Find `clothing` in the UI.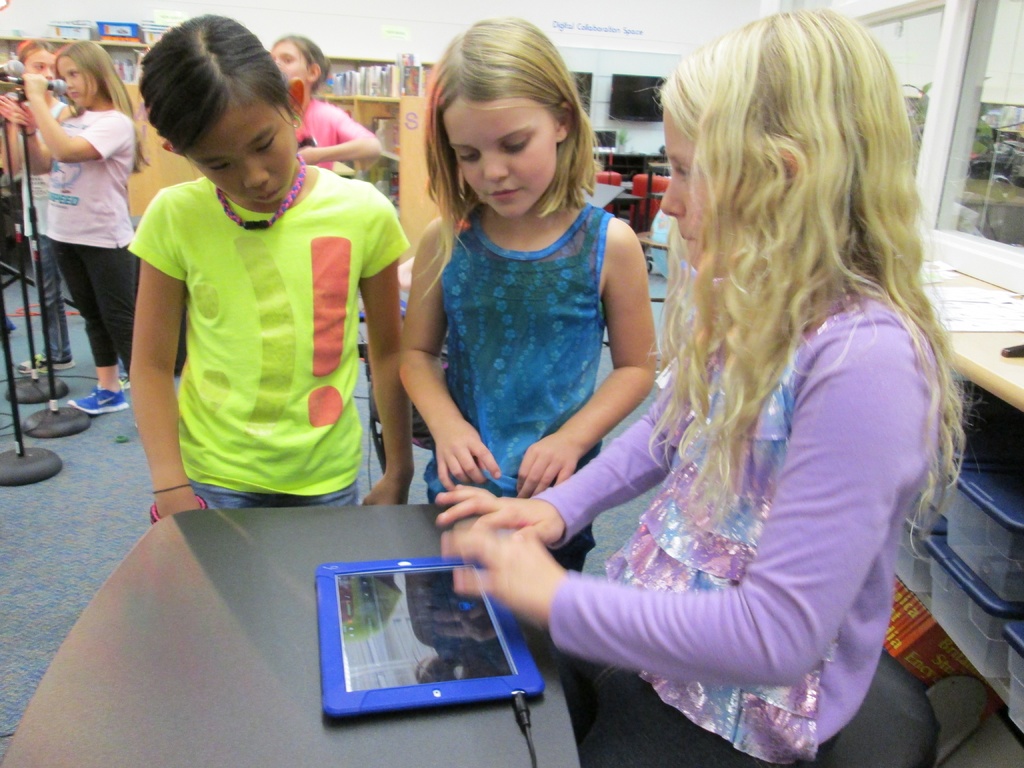
UI element at l=521, t=269, r=941, b=767.
